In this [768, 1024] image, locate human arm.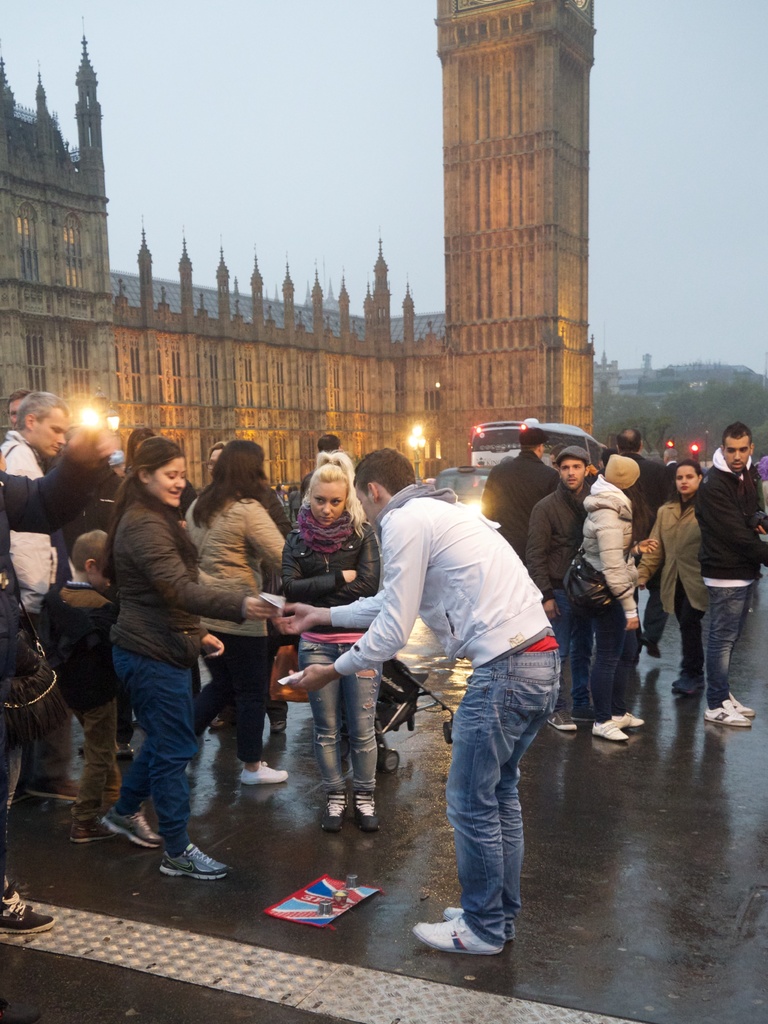
Bounding box: [left=286, top=519, right=420, bottom=697].
